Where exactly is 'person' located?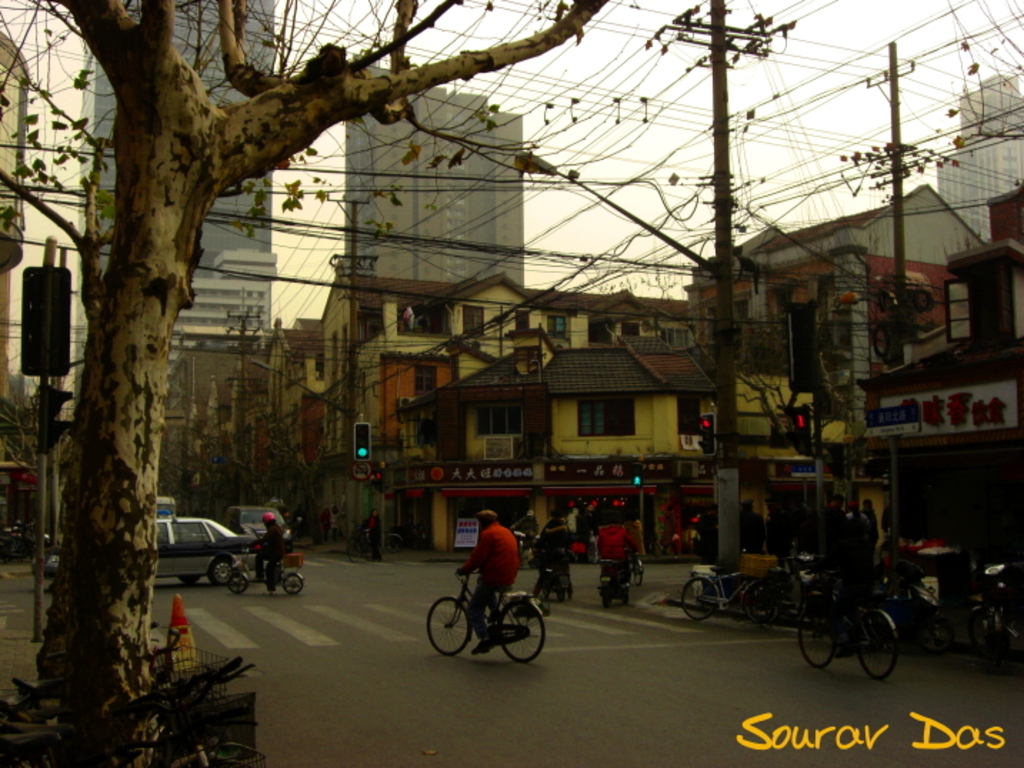
Its bounding box is x1=530 y1=520 x2=570 y2=601.
